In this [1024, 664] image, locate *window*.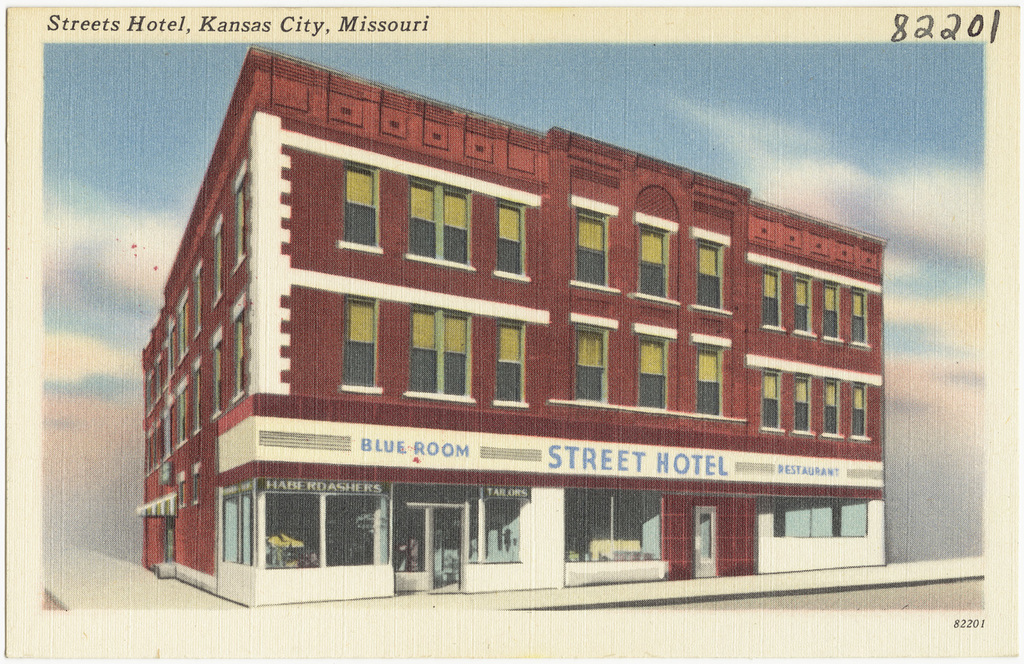
Bounding box: {"left": 342, "top": 299, "right": 380, "bottom": 394}.
